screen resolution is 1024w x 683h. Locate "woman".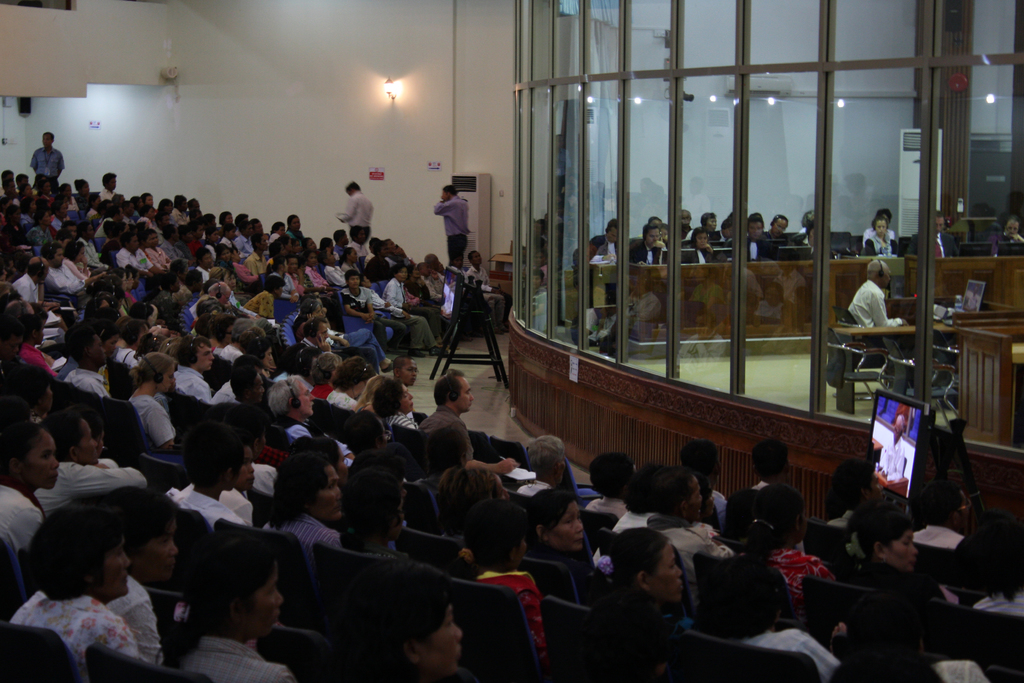
bbox(113, 485, 186, 589).
